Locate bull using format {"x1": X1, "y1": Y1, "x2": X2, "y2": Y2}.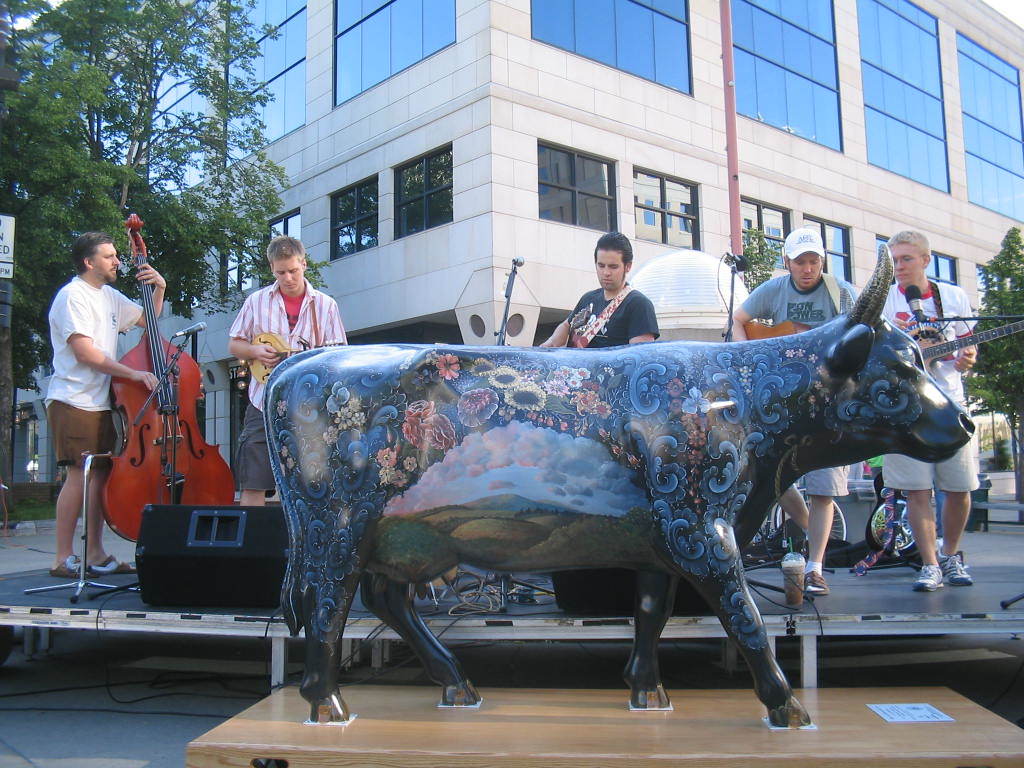
{"x1": 260, "y1": 240, "x2": 978, "y2": 730}.
